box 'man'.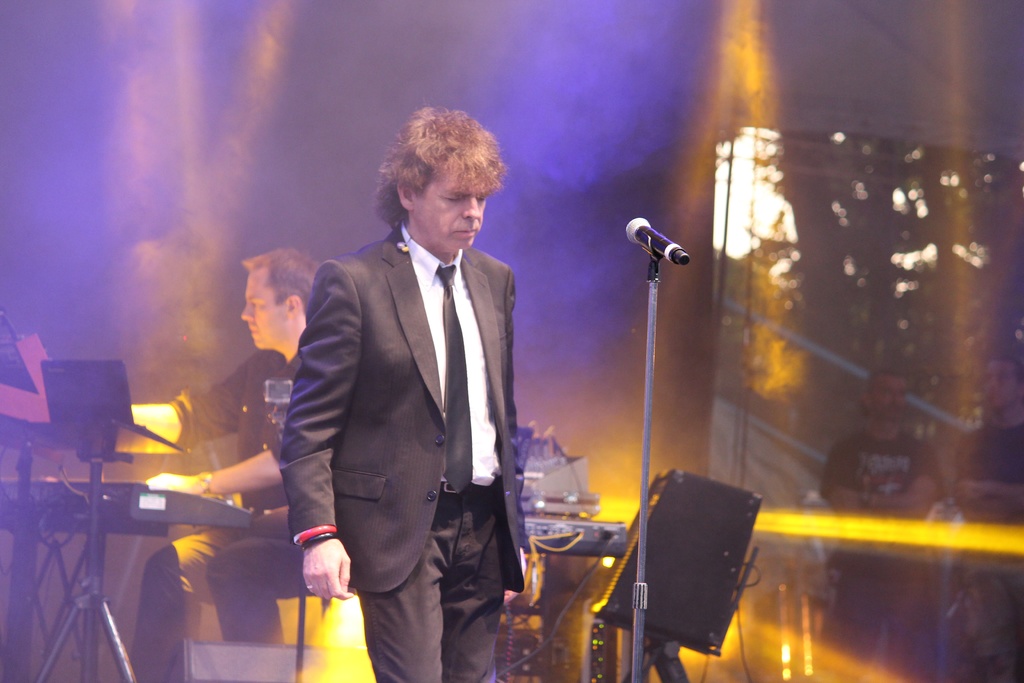
(110,242,330,682).
